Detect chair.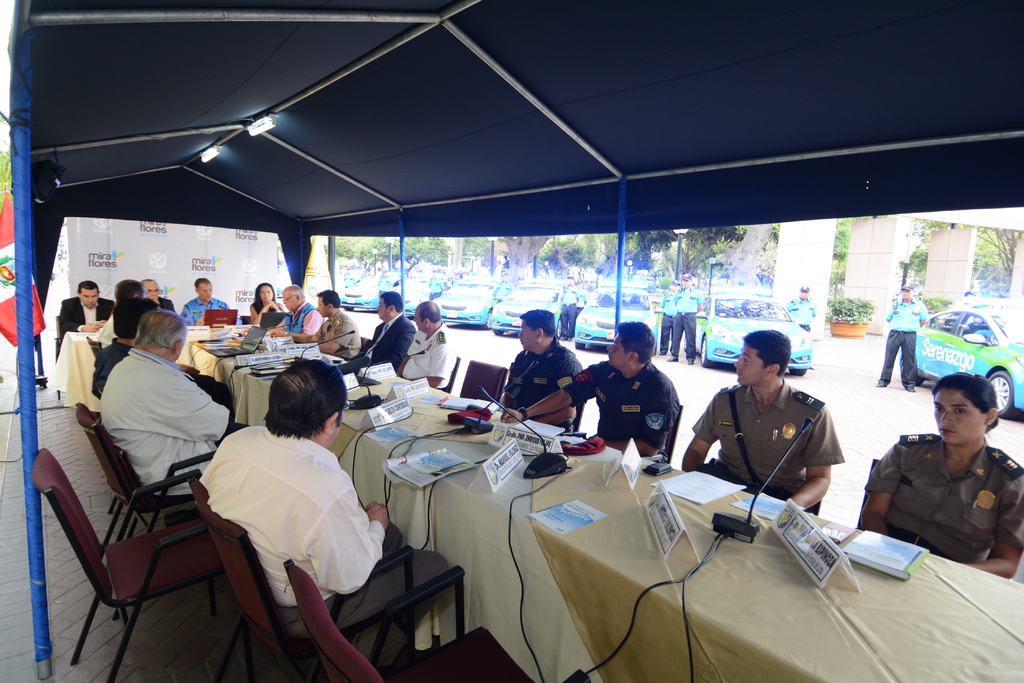
Detected at 459/359/510/405.
